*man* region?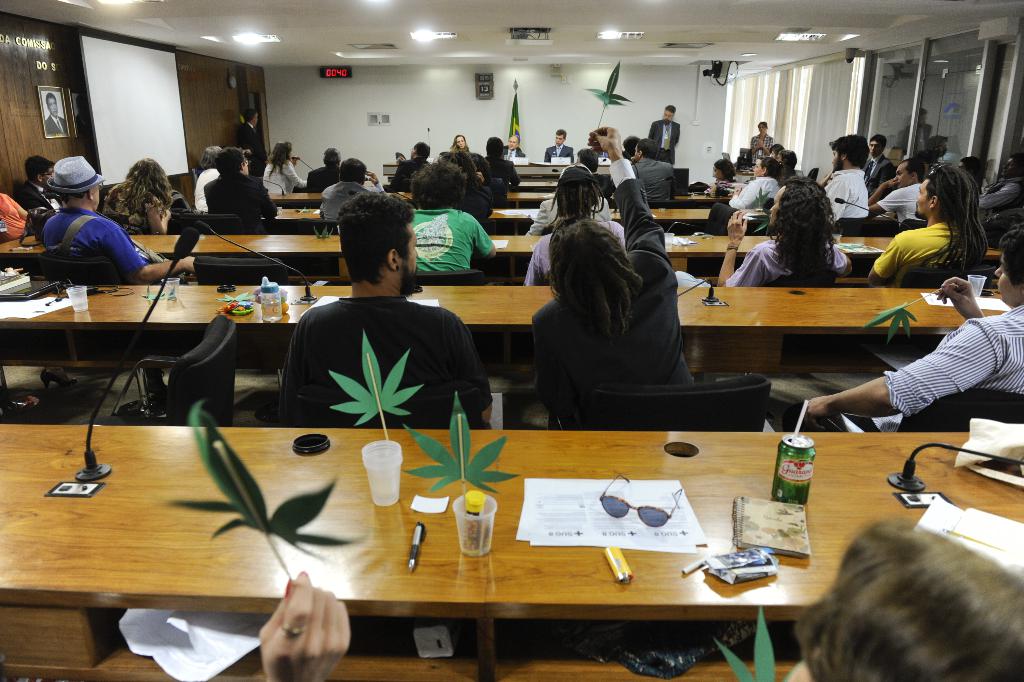
box=[625, 139, 680, 204]
